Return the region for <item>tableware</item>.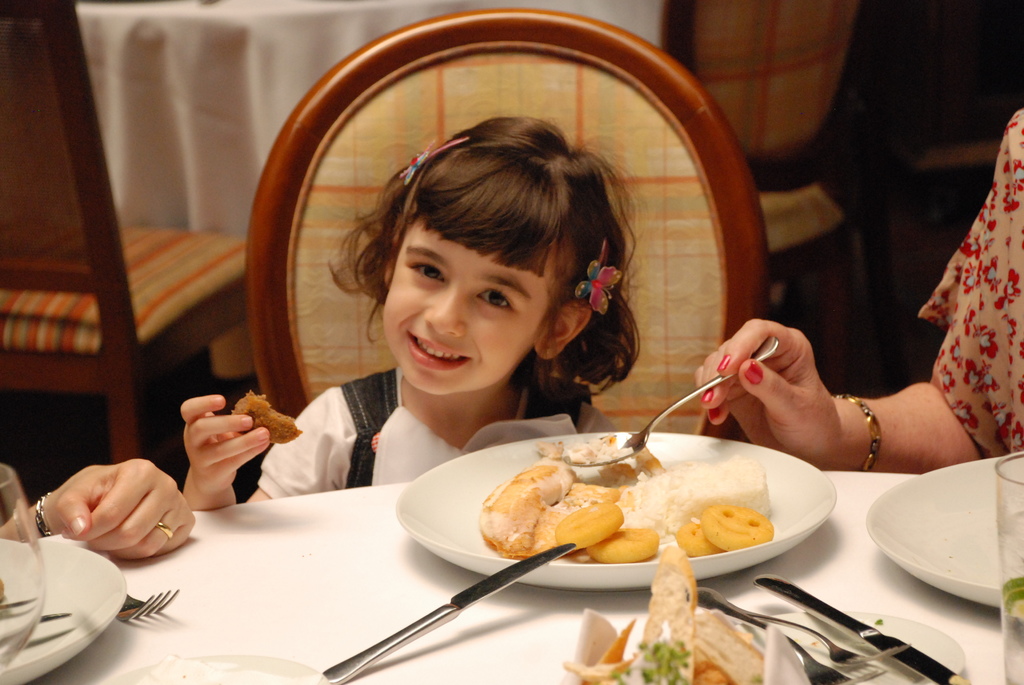
<region>700, 601, 858, 682</region>.
